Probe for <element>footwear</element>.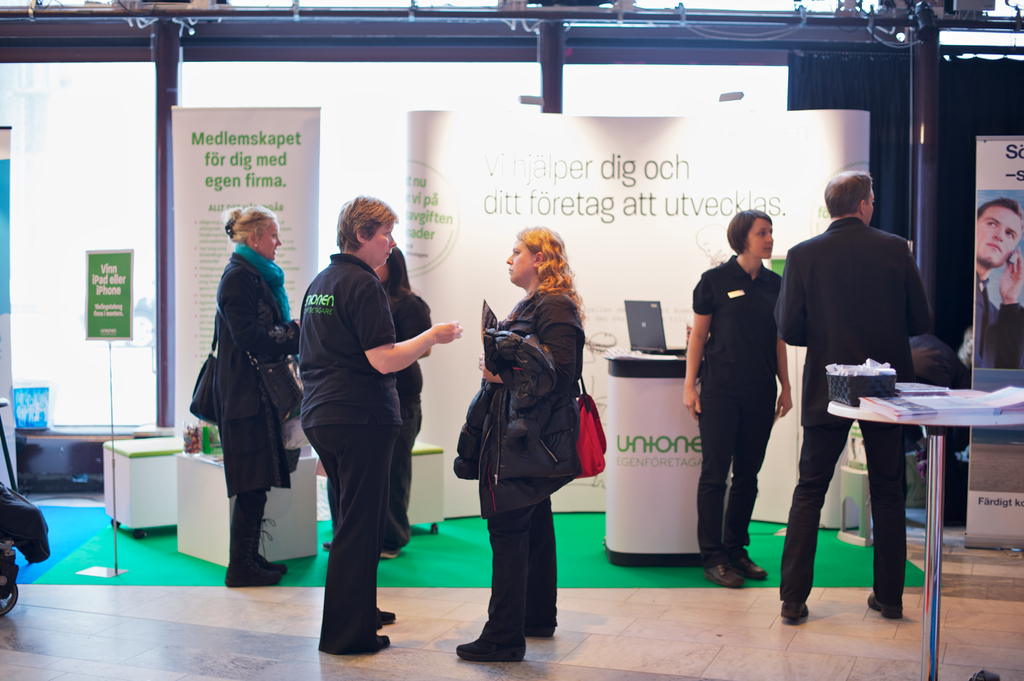
Probe result: x1=257 y1=544 x2=288 y2=575.
